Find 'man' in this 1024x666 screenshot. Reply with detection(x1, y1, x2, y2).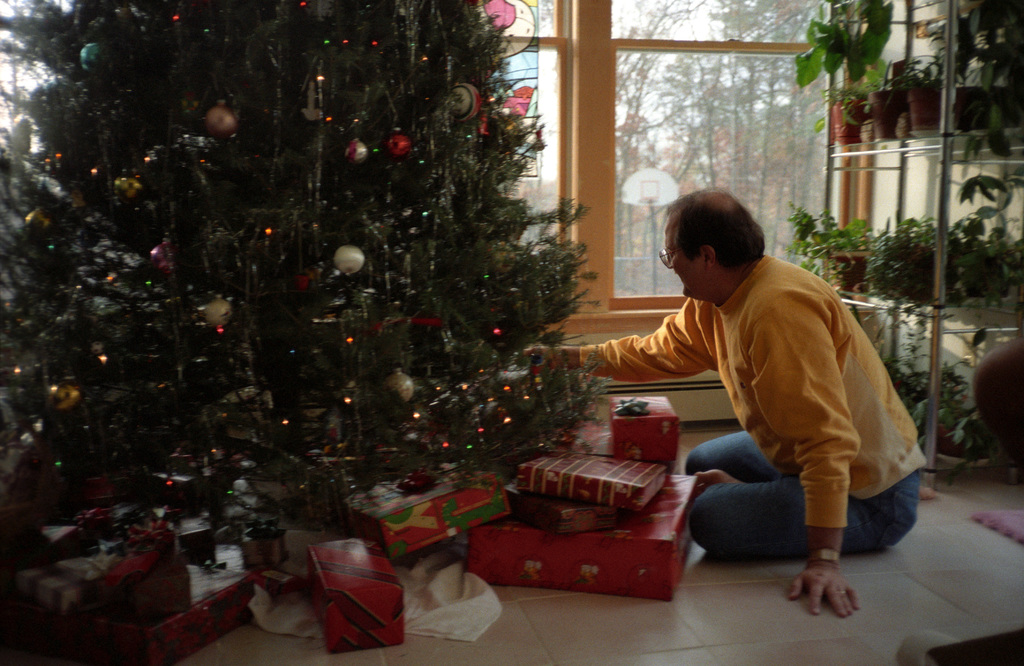
detection(515, 190, 932, 630).
